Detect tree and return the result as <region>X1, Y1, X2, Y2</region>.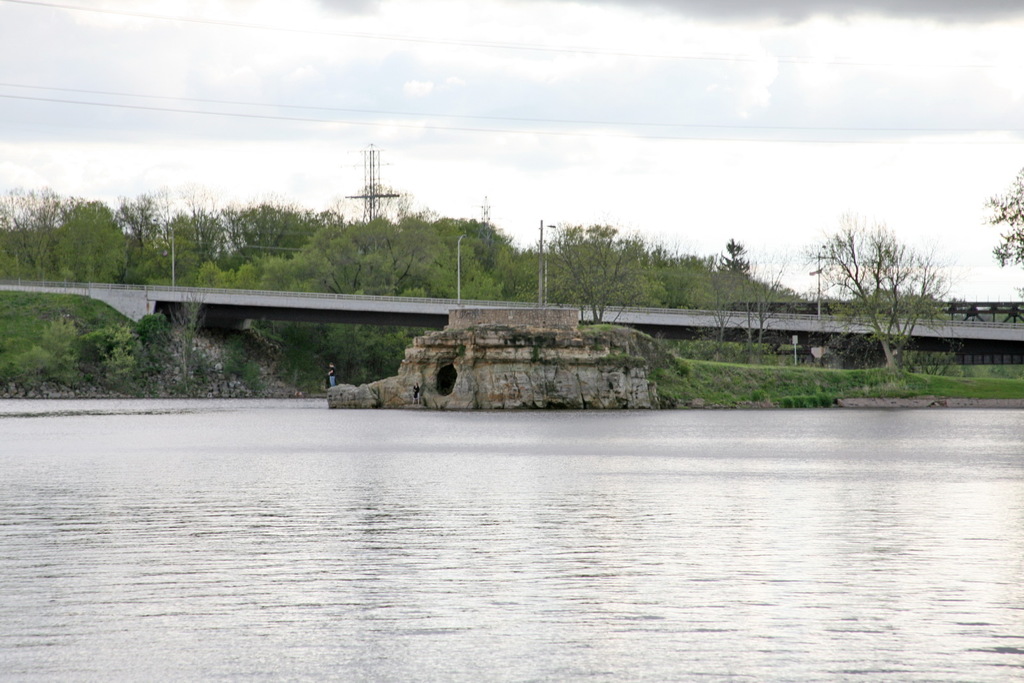
<region>39, 204, 131, 280</region>.
